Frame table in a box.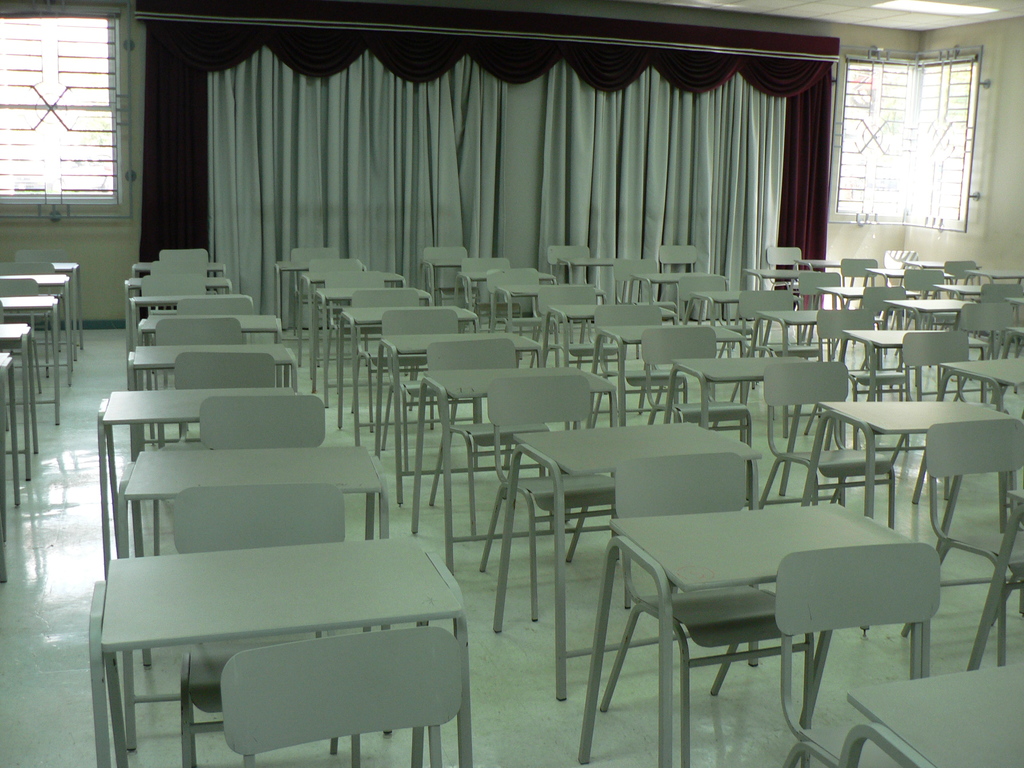
box(1006, 293, 1023, 323).
